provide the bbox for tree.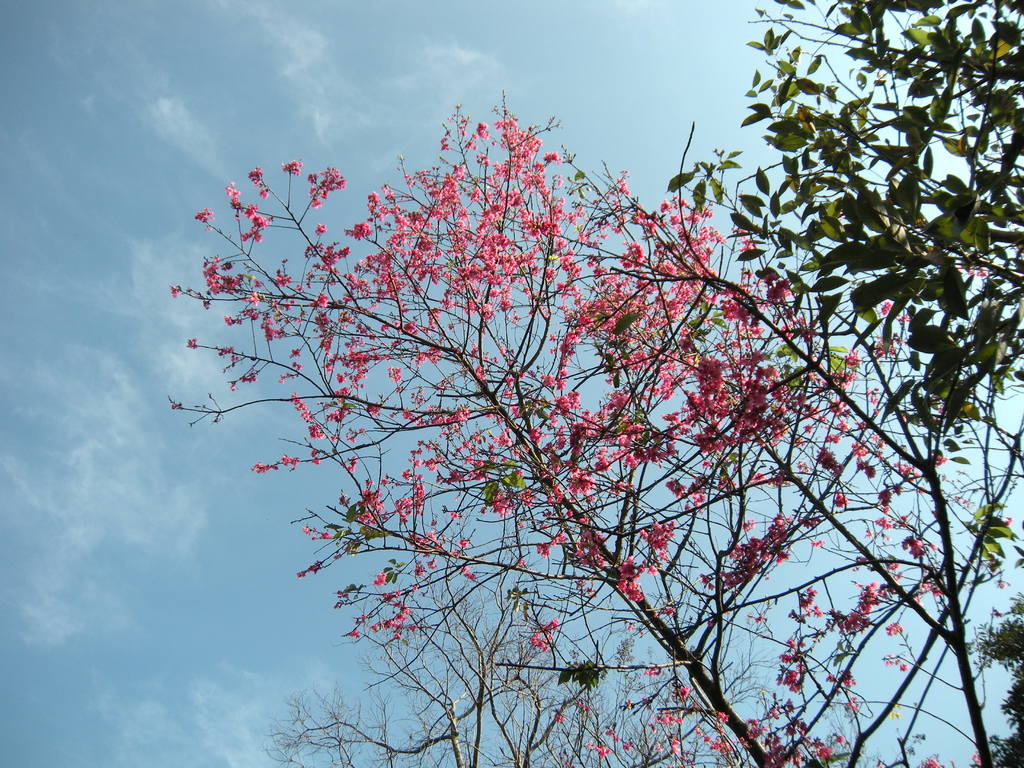
(x1=963, y1=586, x2=1023, y2=767).
